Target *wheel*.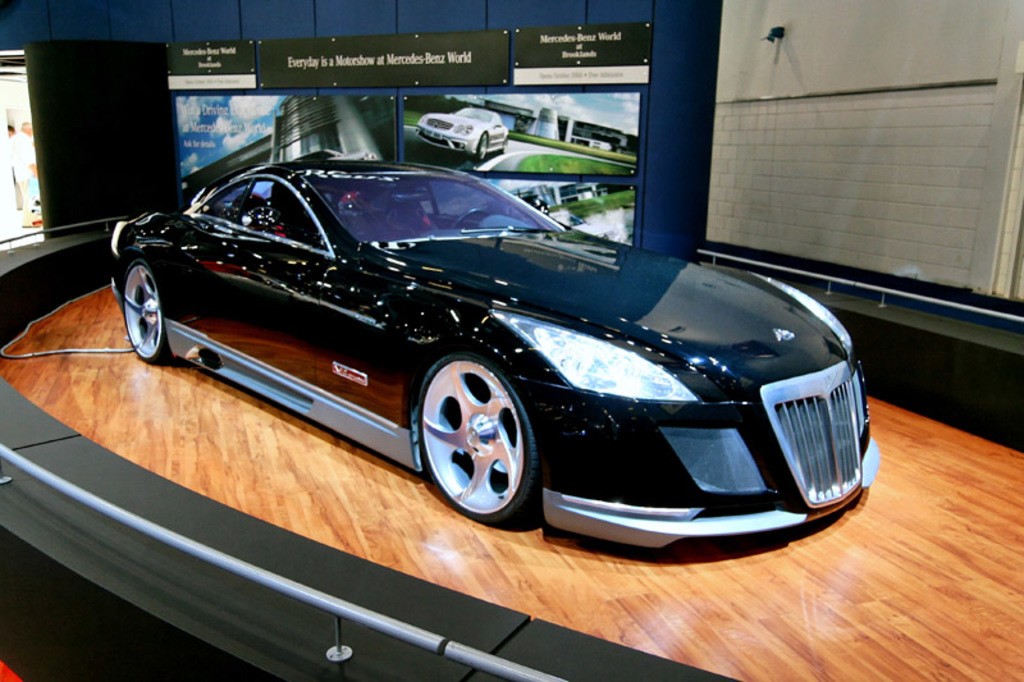
Target region: left=477, top=132, right=488, bottom=157.
